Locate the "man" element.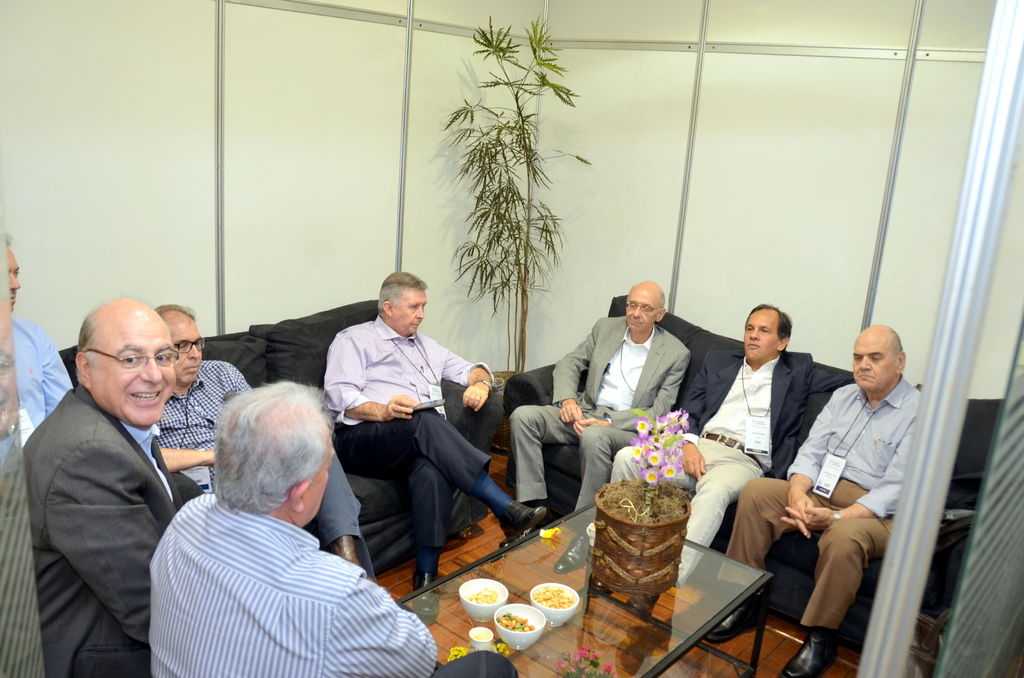
Element bbox: [x1=13, y1=281, x2=218, y2=677].
